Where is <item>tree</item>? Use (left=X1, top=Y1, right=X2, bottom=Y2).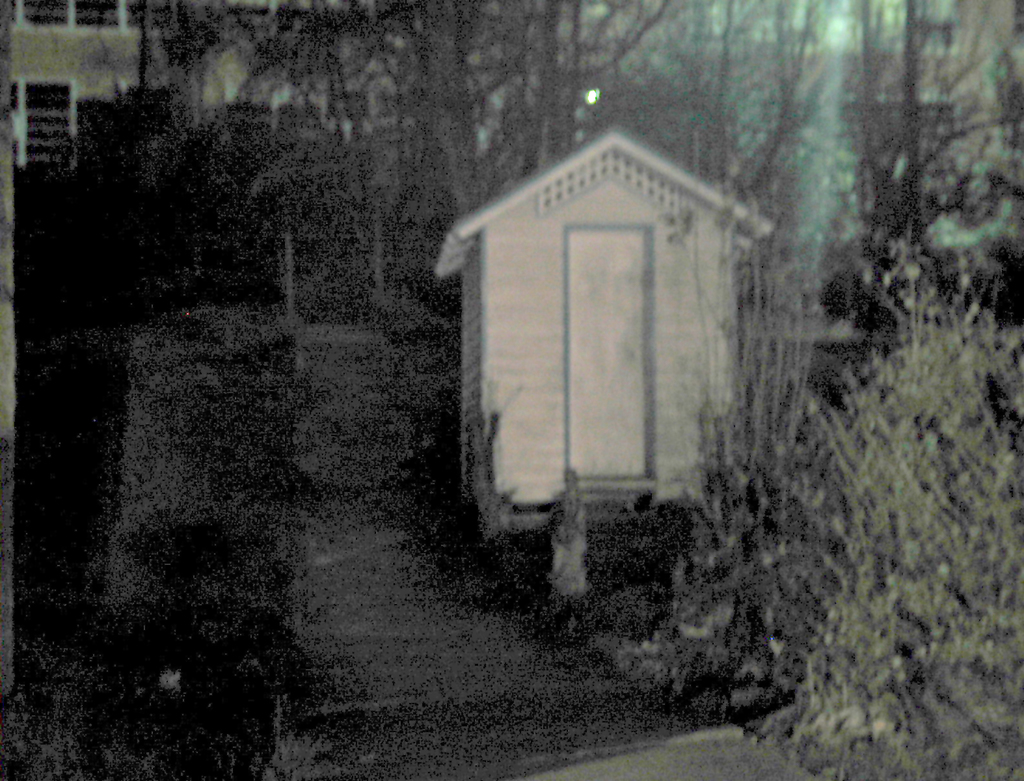
(left=230, top=0, right=344, bottom=310).
